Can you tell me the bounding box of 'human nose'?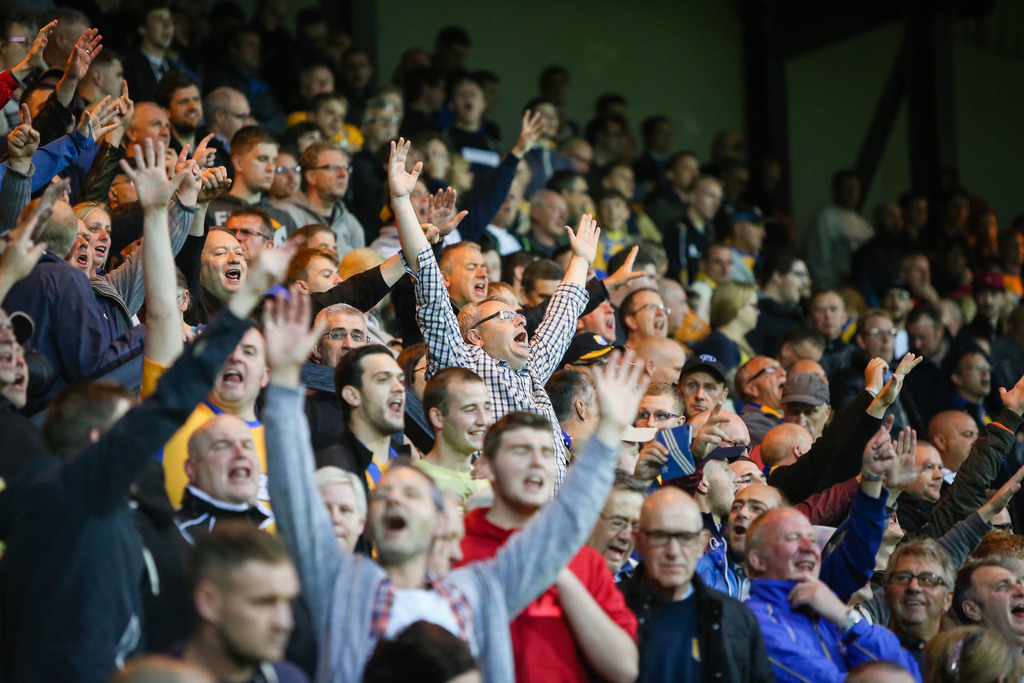
(653,308,666,317).
